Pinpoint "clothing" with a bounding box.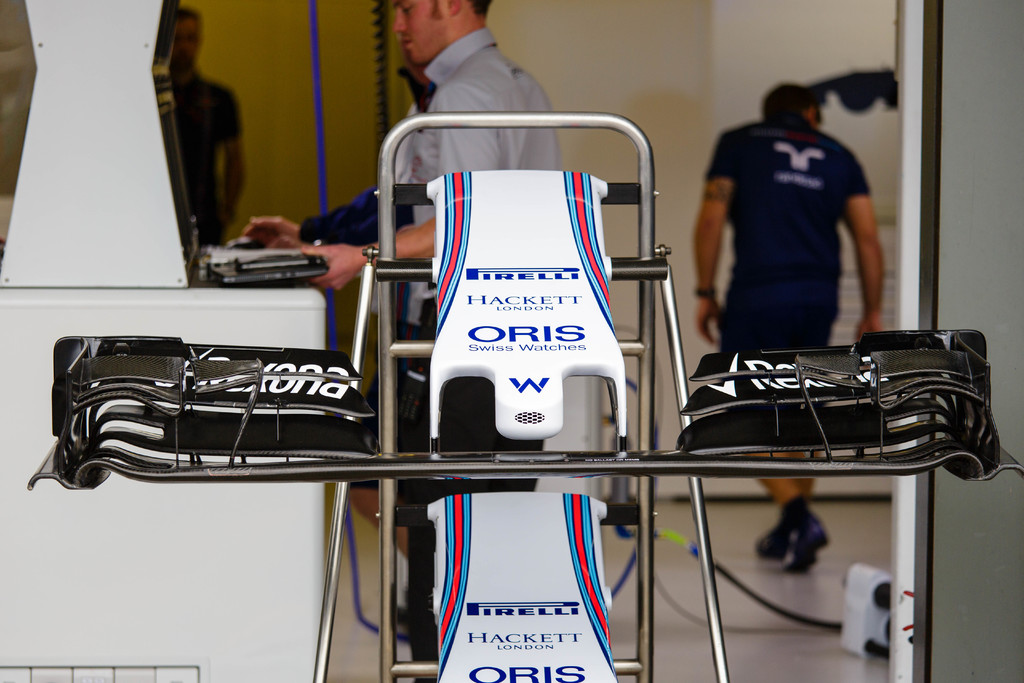
box(403, 30, 561, 679).
